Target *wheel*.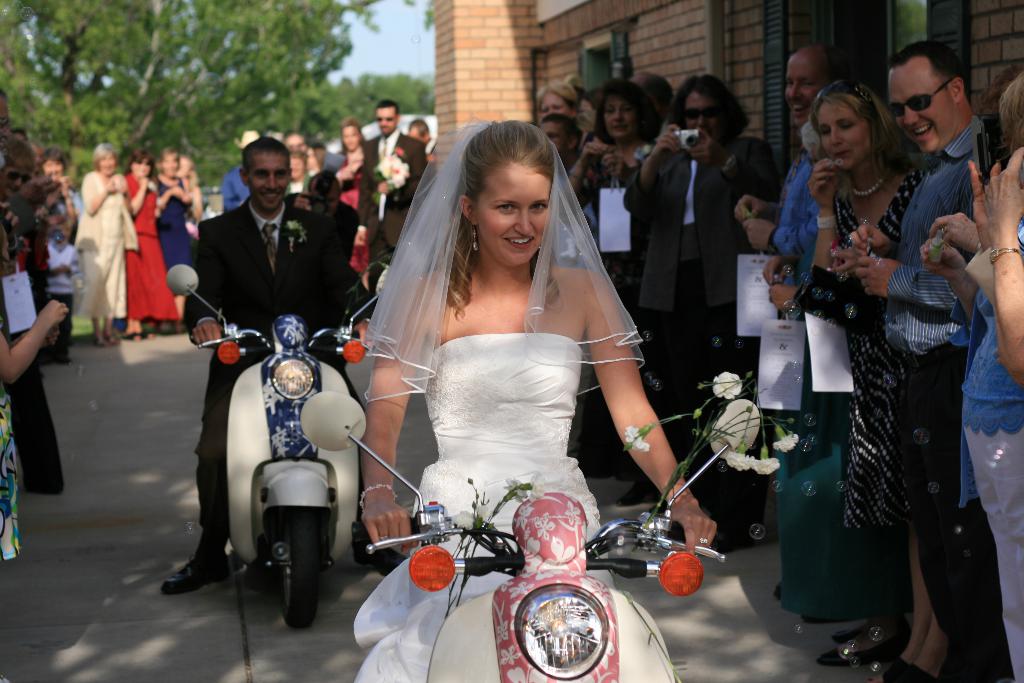
Target region: 270:512:321:623.
